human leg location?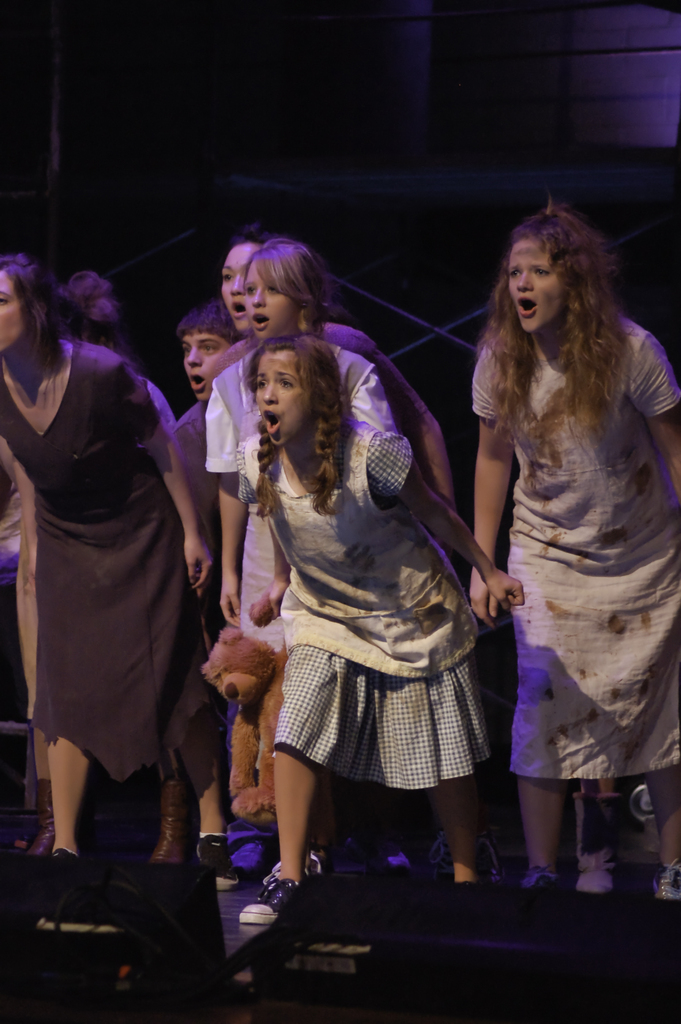
(x1=644, y1=765, x2=680, y2=913)
